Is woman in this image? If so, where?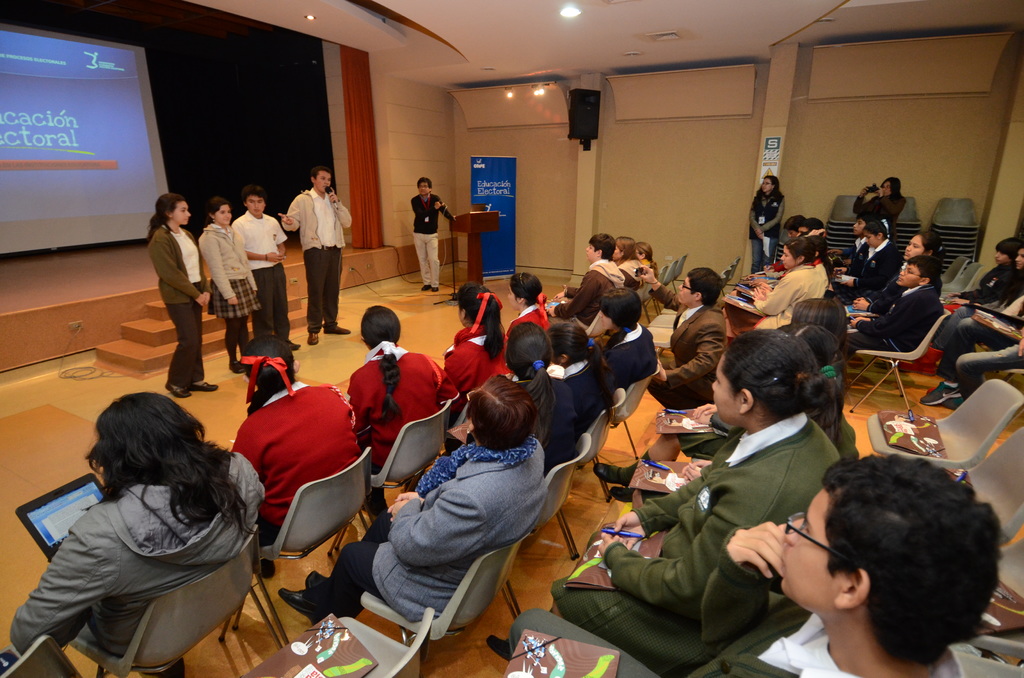
Yes, at x1=281 y1=376 x2=545 y2=624.
